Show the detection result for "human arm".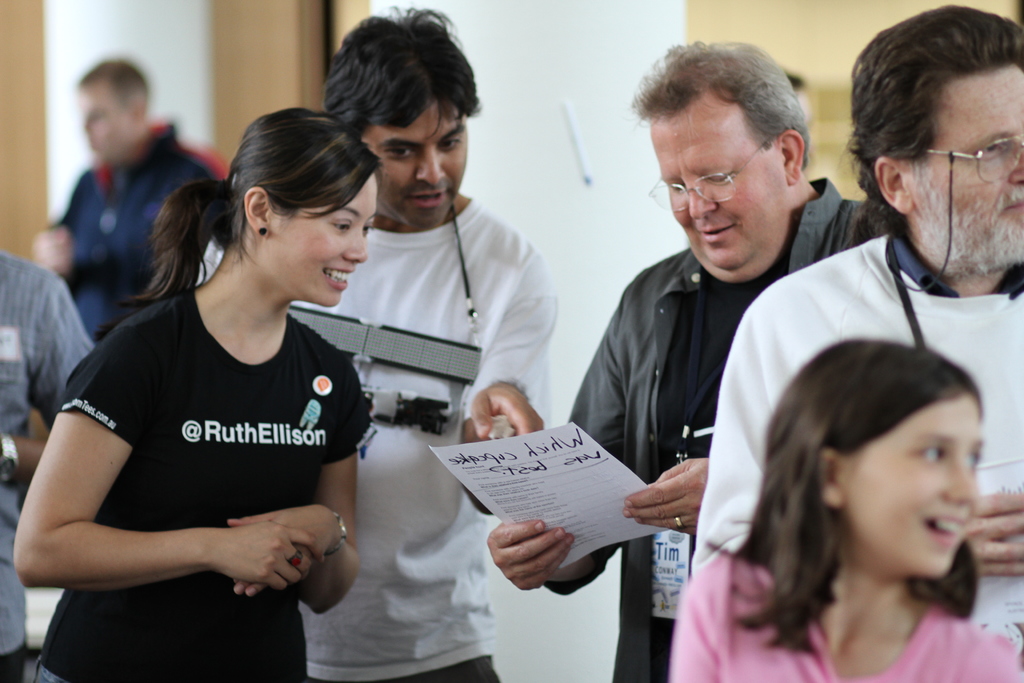
box(488, 281, 630, 598).
